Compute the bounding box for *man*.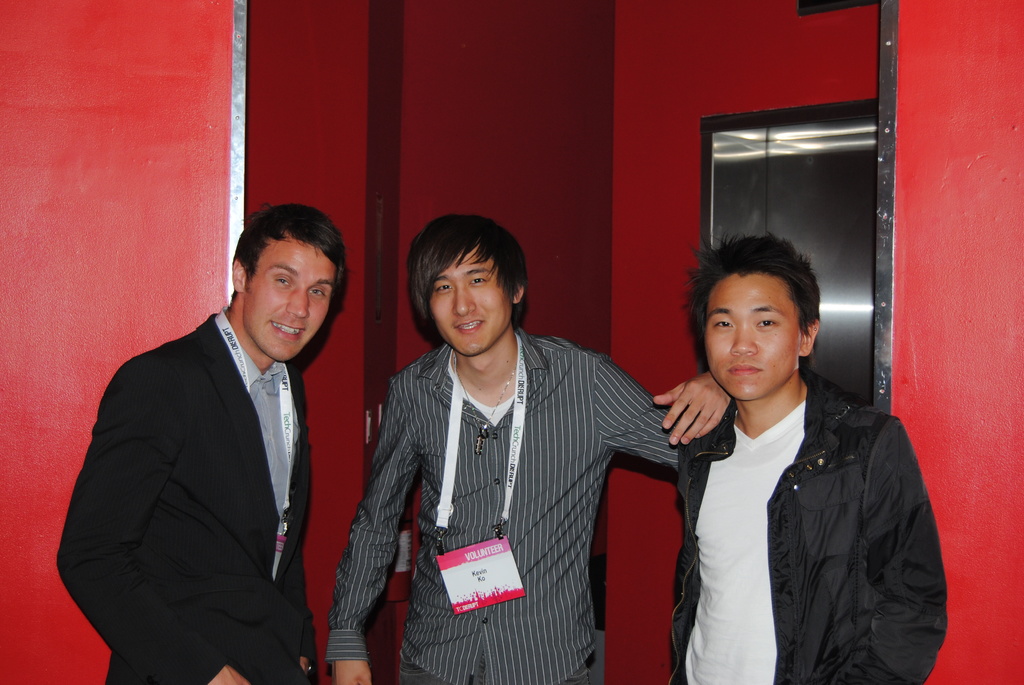
box=[55, 206, 344, 684].
